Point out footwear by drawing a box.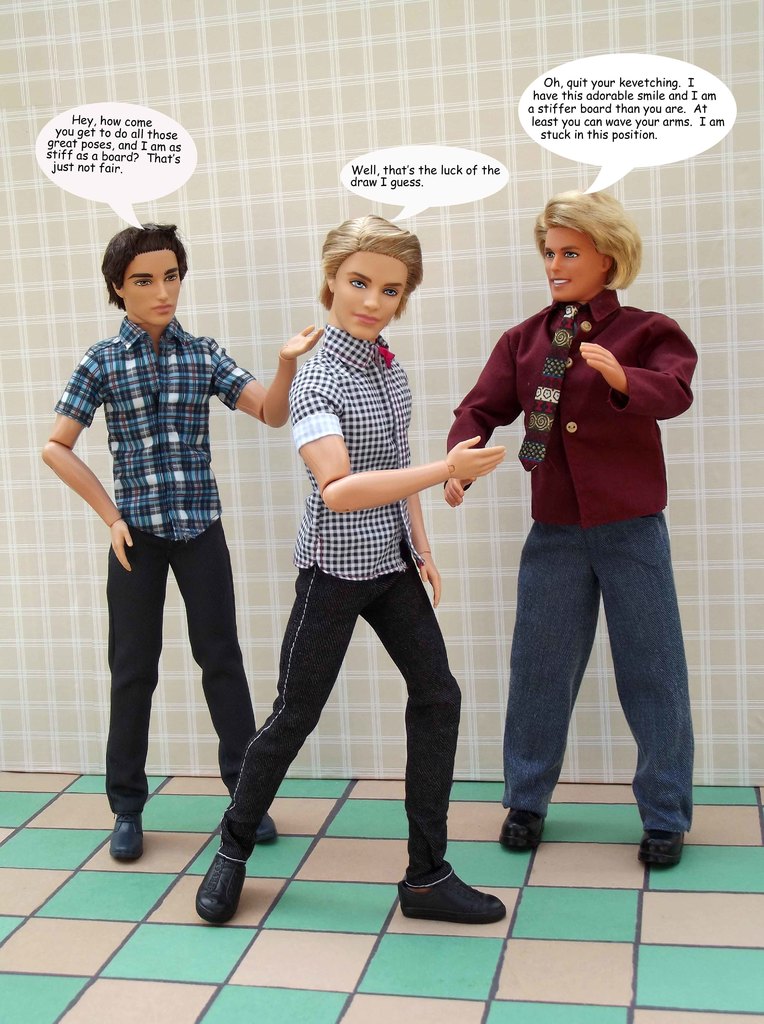
398/858/503/932.
